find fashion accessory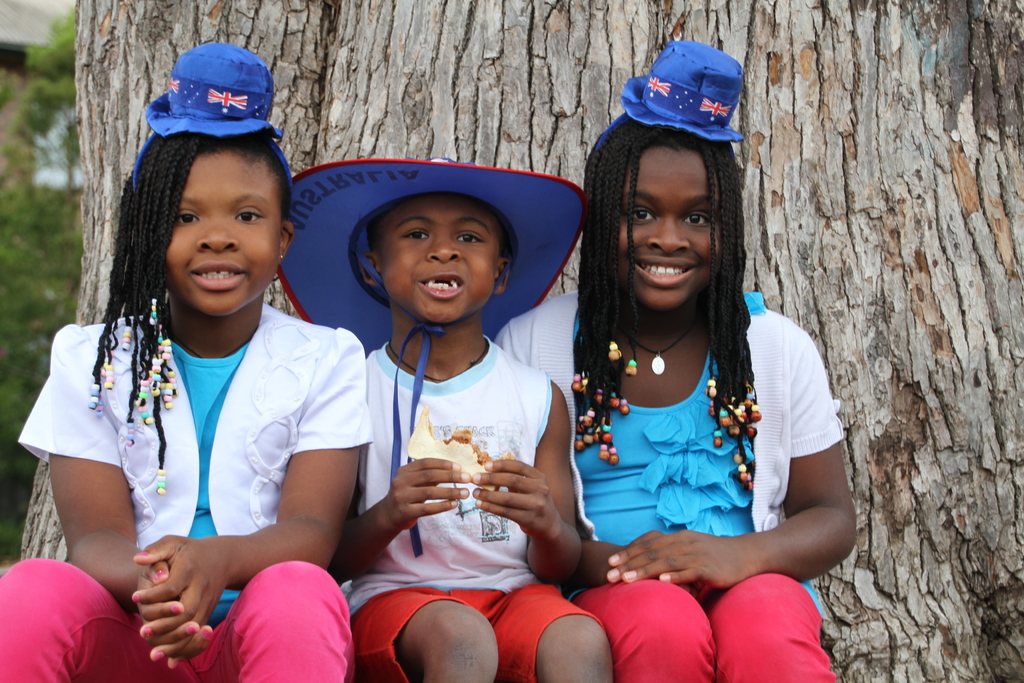
Rect(620, 320, 700, 373)
